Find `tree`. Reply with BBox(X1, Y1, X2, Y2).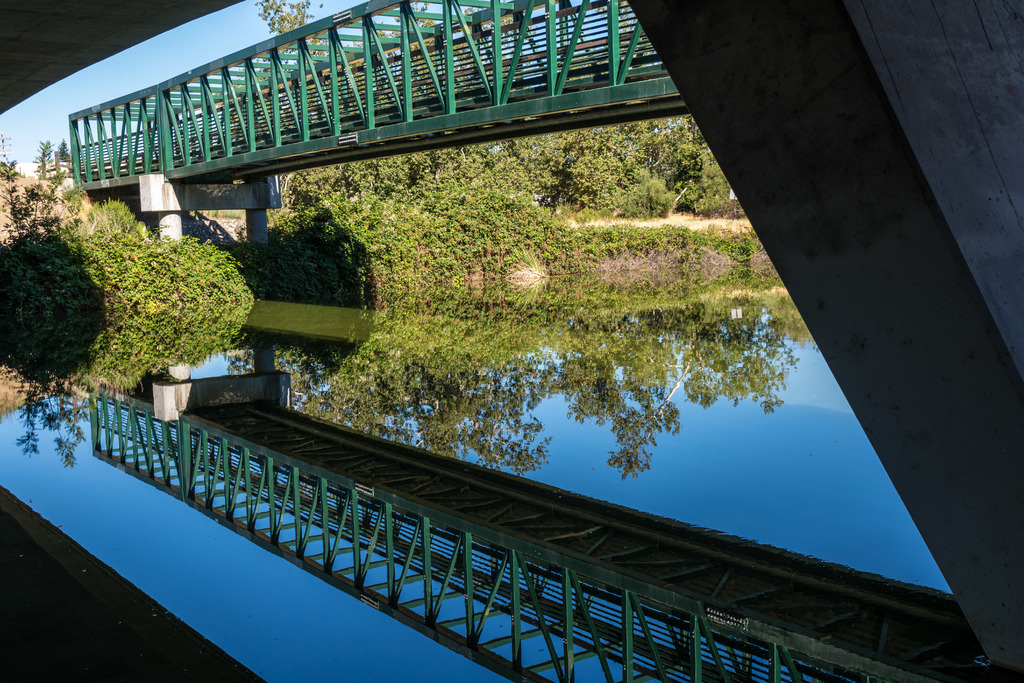
BBox(259, 0, 312, 31).
